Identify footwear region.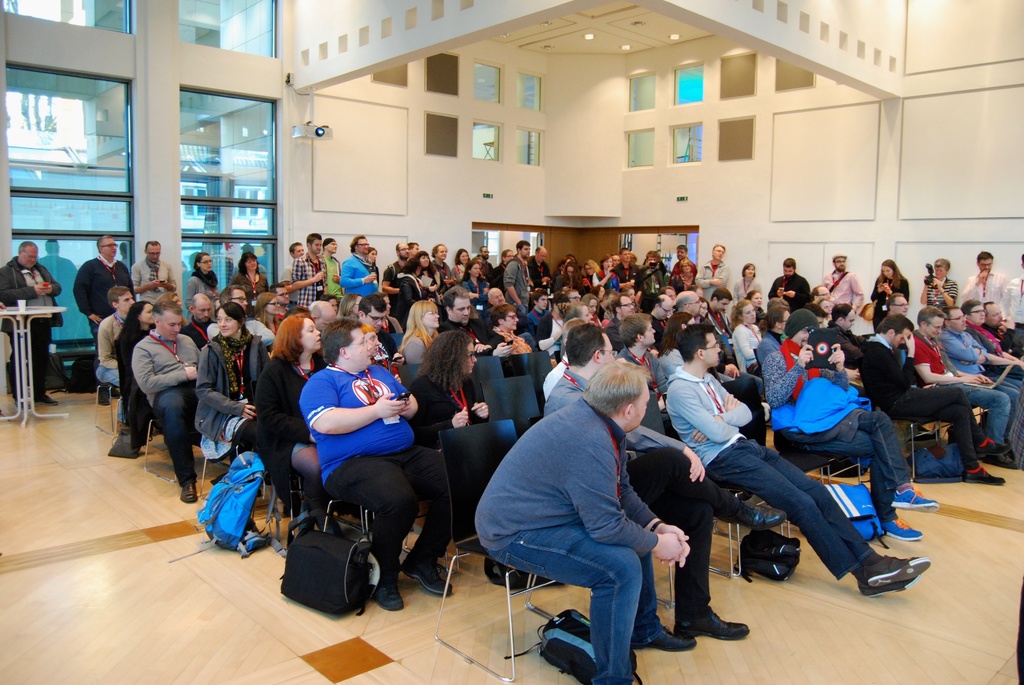
Region: [left=989, top=451, right=1011, bottom=465].
